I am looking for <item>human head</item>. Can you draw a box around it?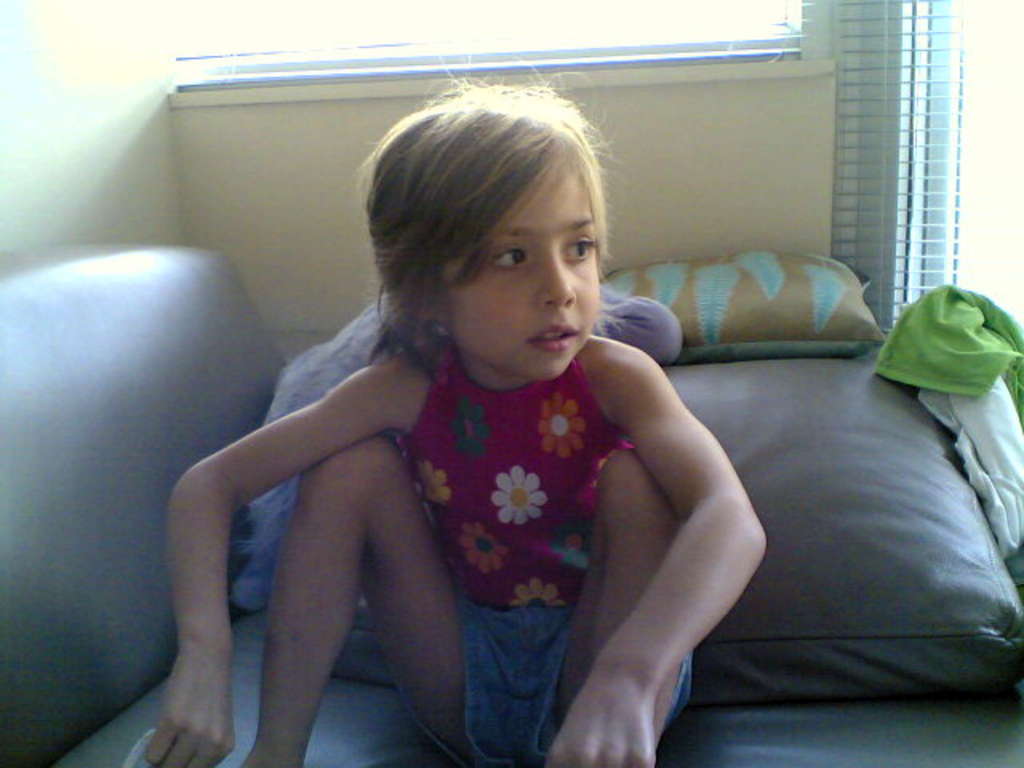
Sure, the bounding box is 387/101/621/365.
